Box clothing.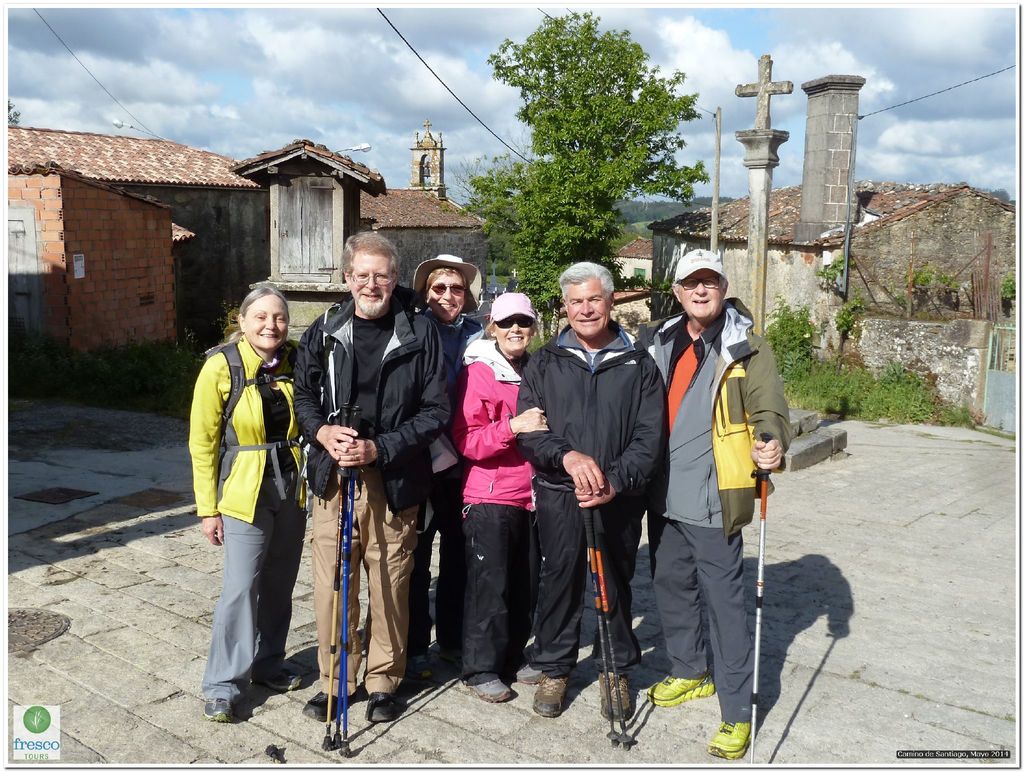
select_region(468, 333, 543, 672).
